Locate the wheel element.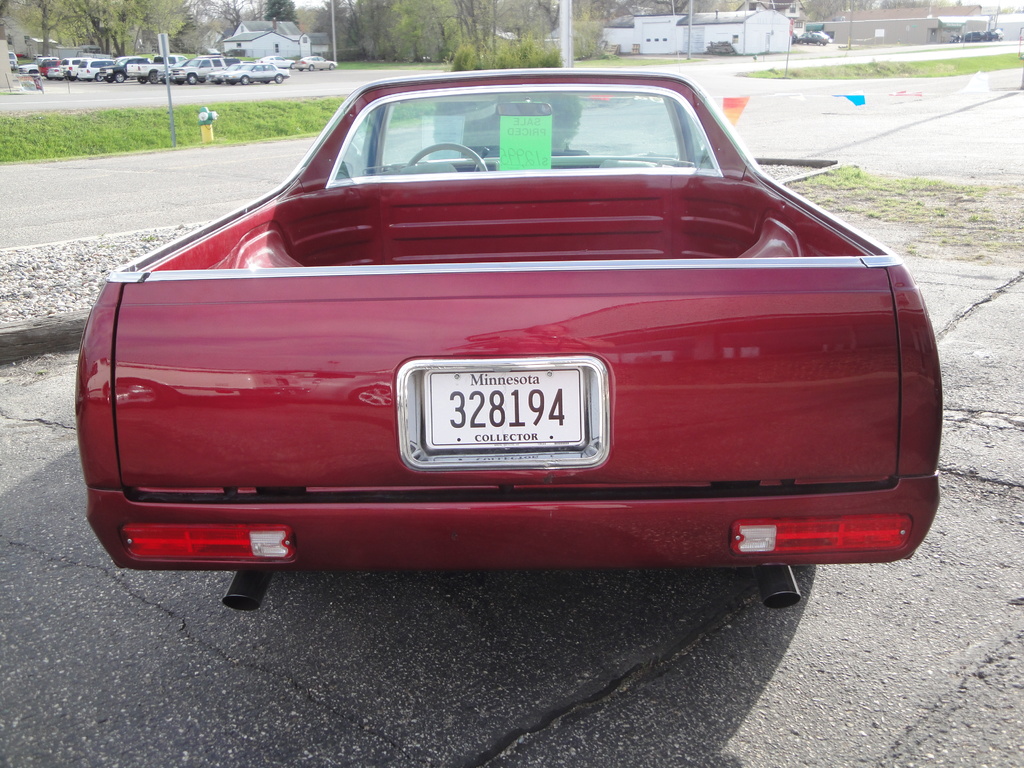
Element bbox: x1=241 y1=76 x2=249 y2=84.
